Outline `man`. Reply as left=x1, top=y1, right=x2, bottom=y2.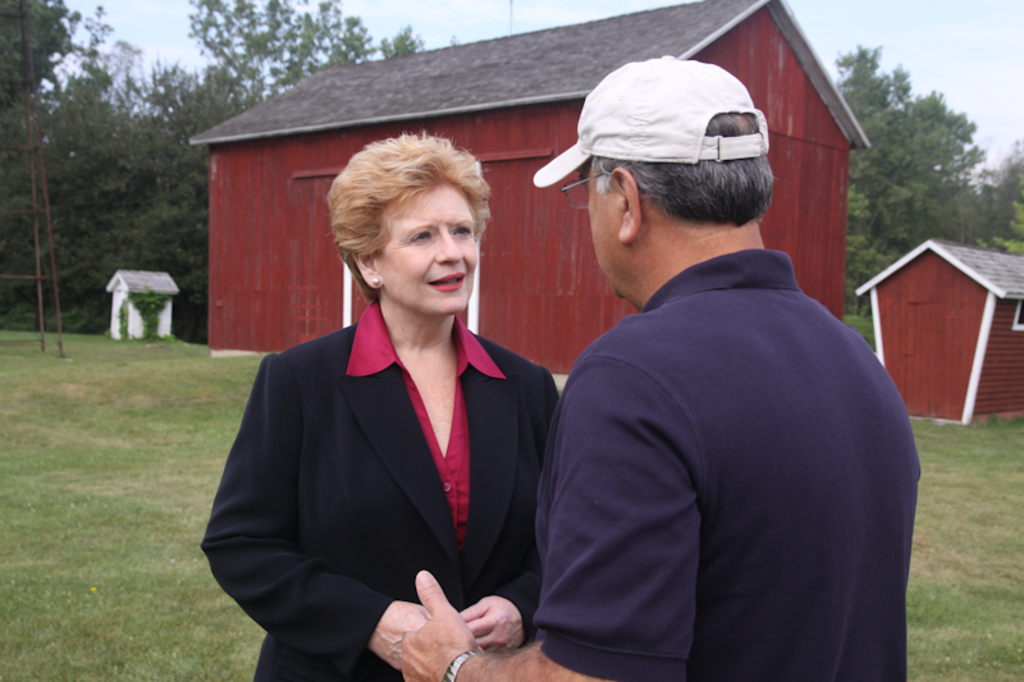
left=397, top=59, right=924, bottom=681.
